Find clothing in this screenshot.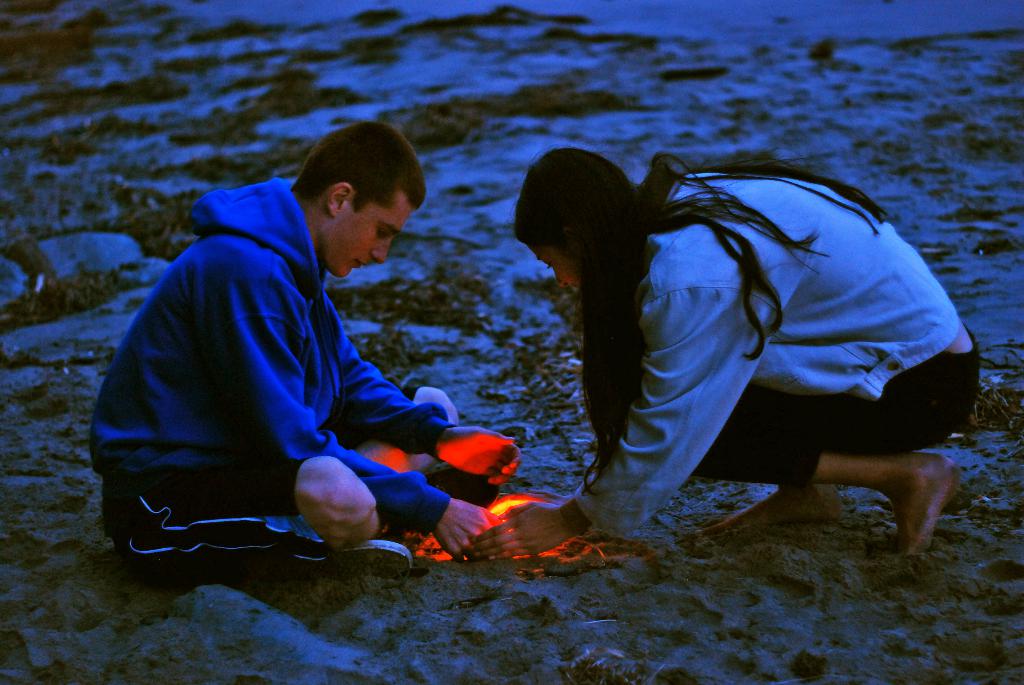
The bounding box for clothing is {"x1": 582, "y1": 166, "x2": 993, "y2": 538}.
